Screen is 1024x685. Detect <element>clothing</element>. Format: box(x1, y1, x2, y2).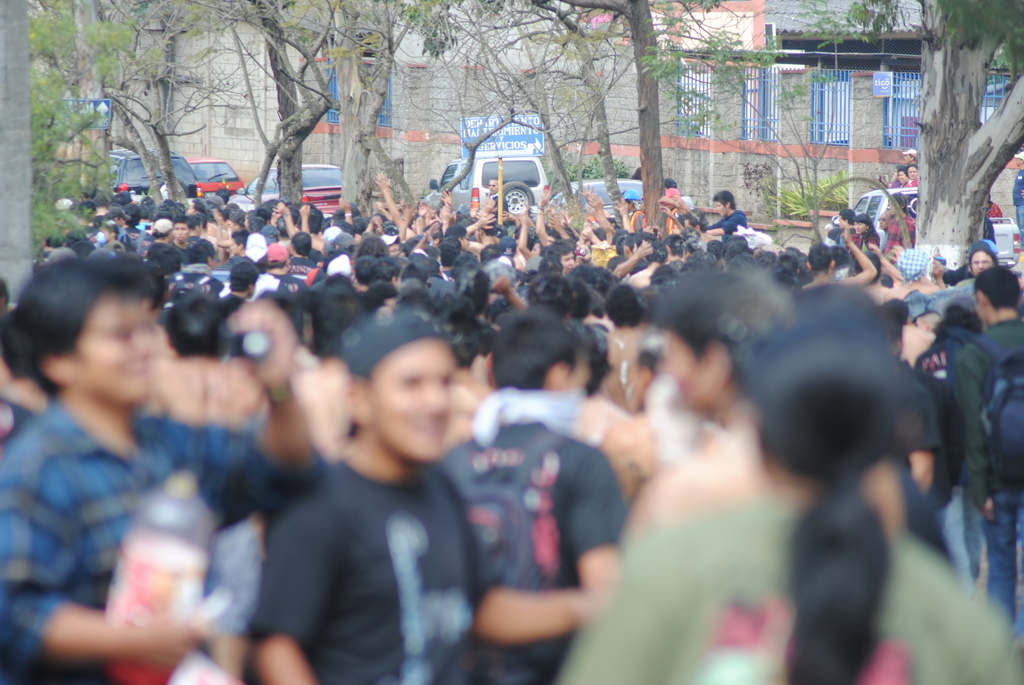
box(851, 226, 879, 251).
